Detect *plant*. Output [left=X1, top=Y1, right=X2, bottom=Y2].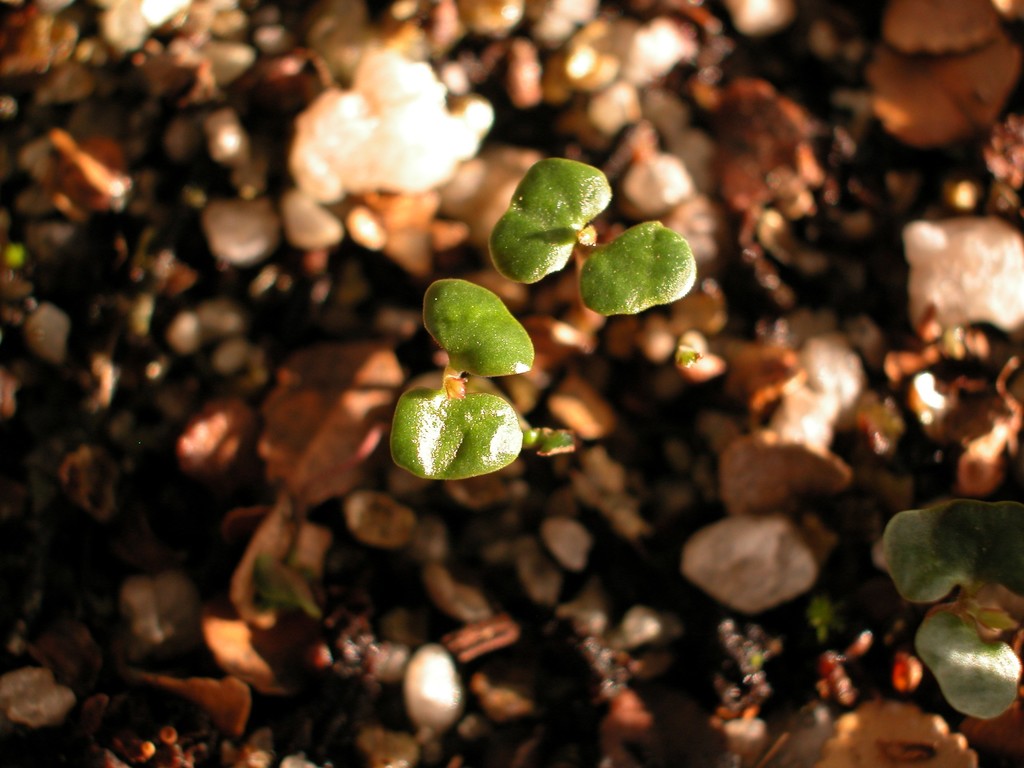
[left=486, top=160, right=697, bottom=316].
